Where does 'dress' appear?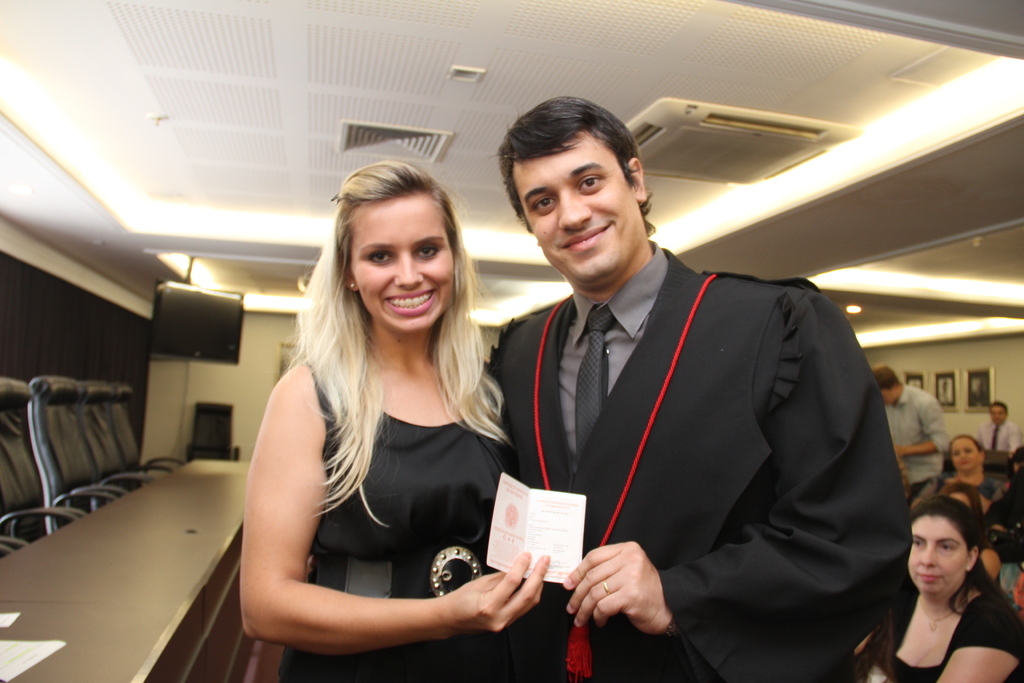
Appears at bbox=[881, 593, 1022, 682].
